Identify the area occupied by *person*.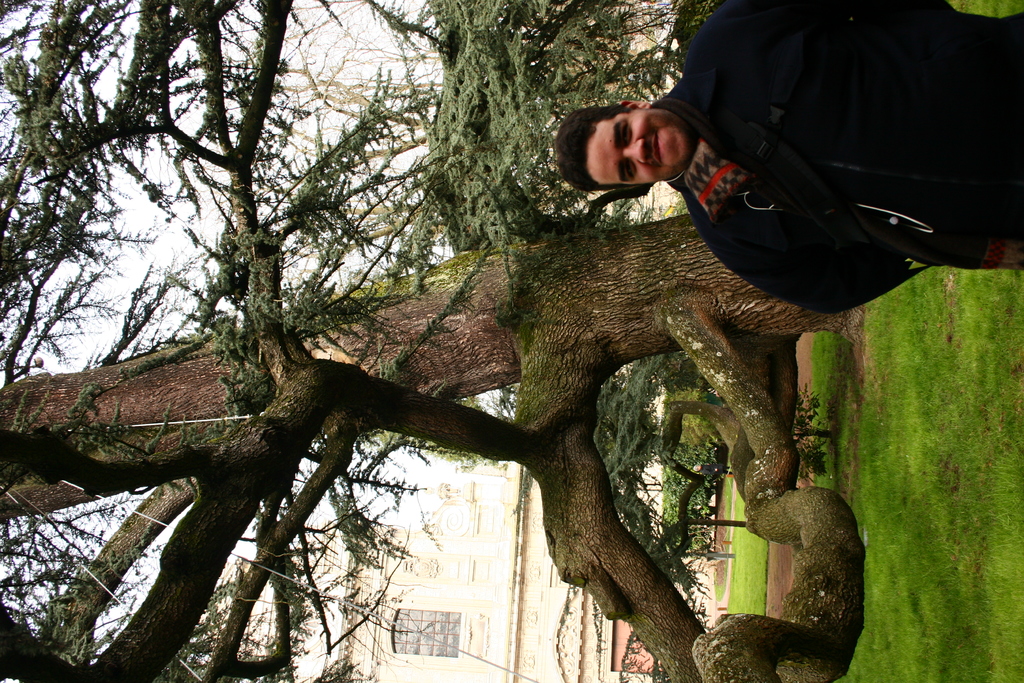
Area: {"x1": 556, "y1": 0, "x2": 1023, "y2": 315}.
